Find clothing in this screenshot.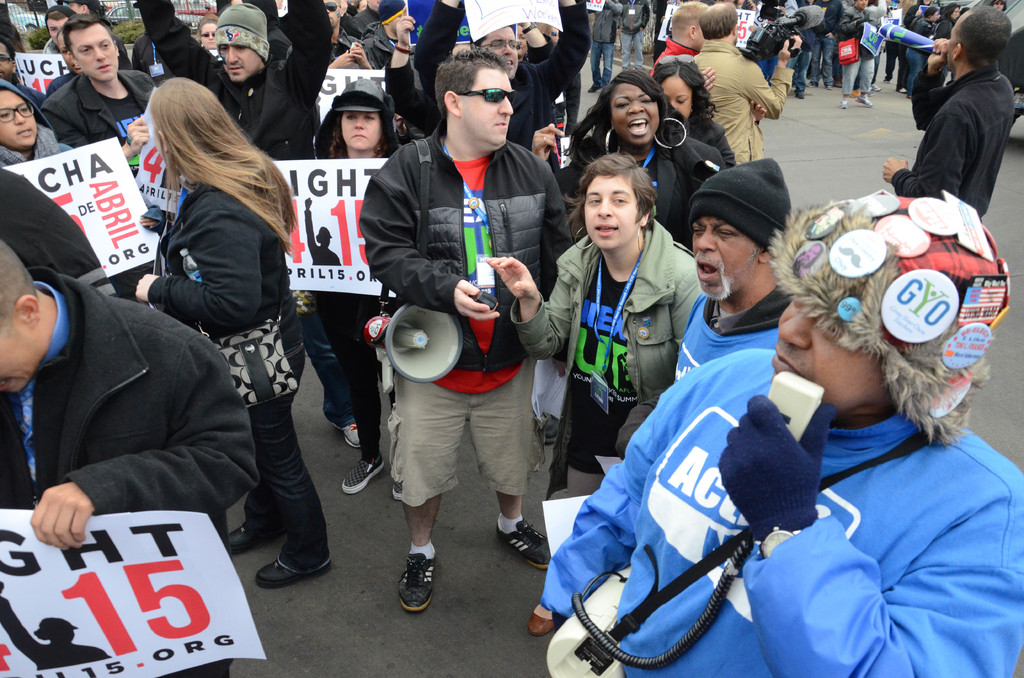
The bounding box for clothing is bbox=[691, 118, 735, 166].
